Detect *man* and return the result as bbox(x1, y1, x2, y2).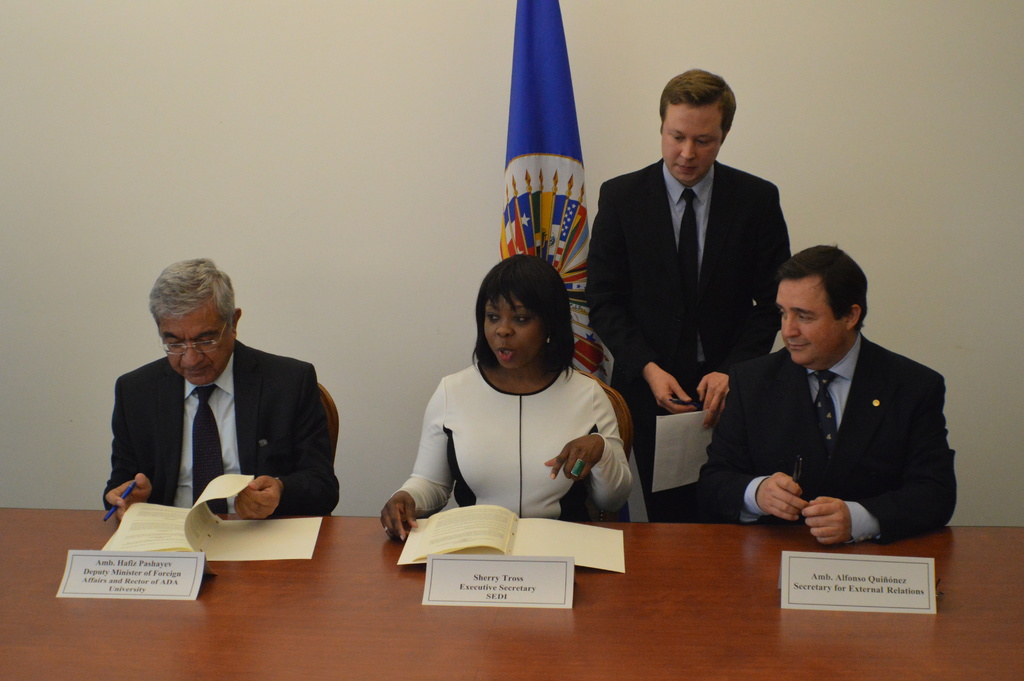
bbox(94, 262, 346, 518).
